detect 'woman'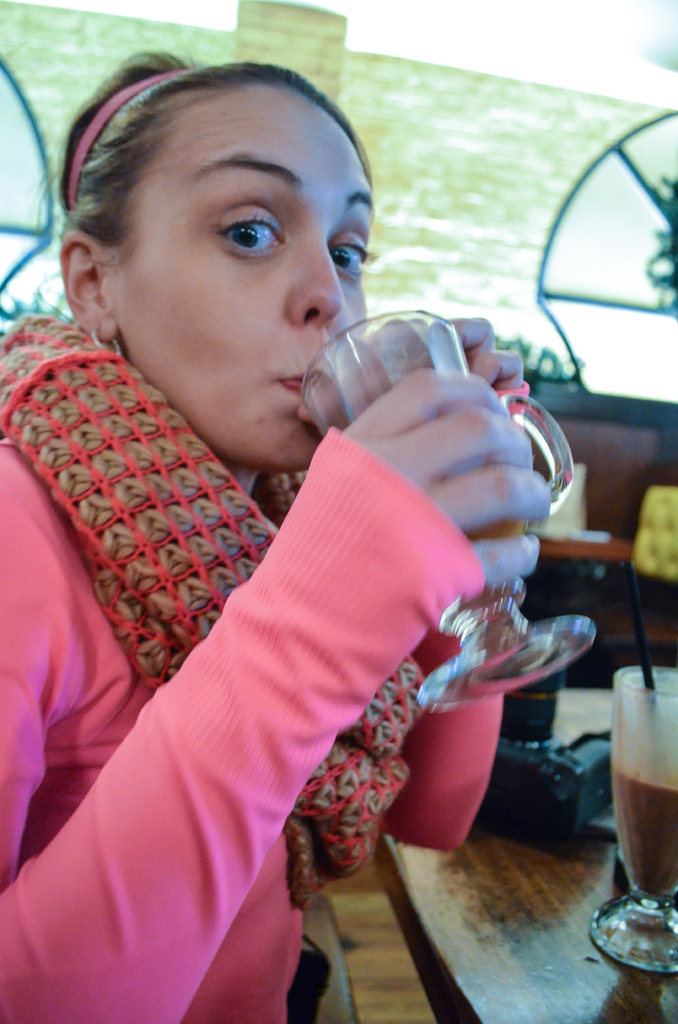
x1=1 y1=40 x2=592 y2=1021
